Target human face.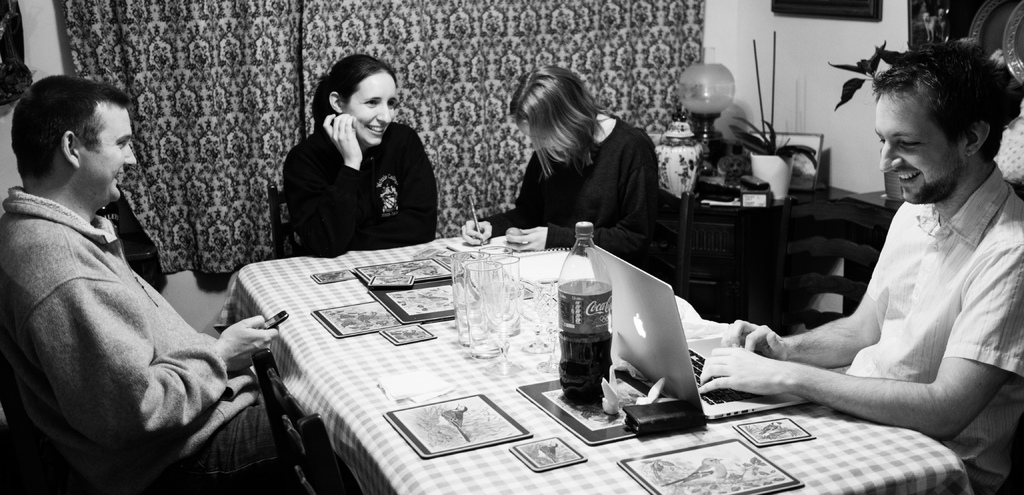
Target region: 355 70 406 142.
